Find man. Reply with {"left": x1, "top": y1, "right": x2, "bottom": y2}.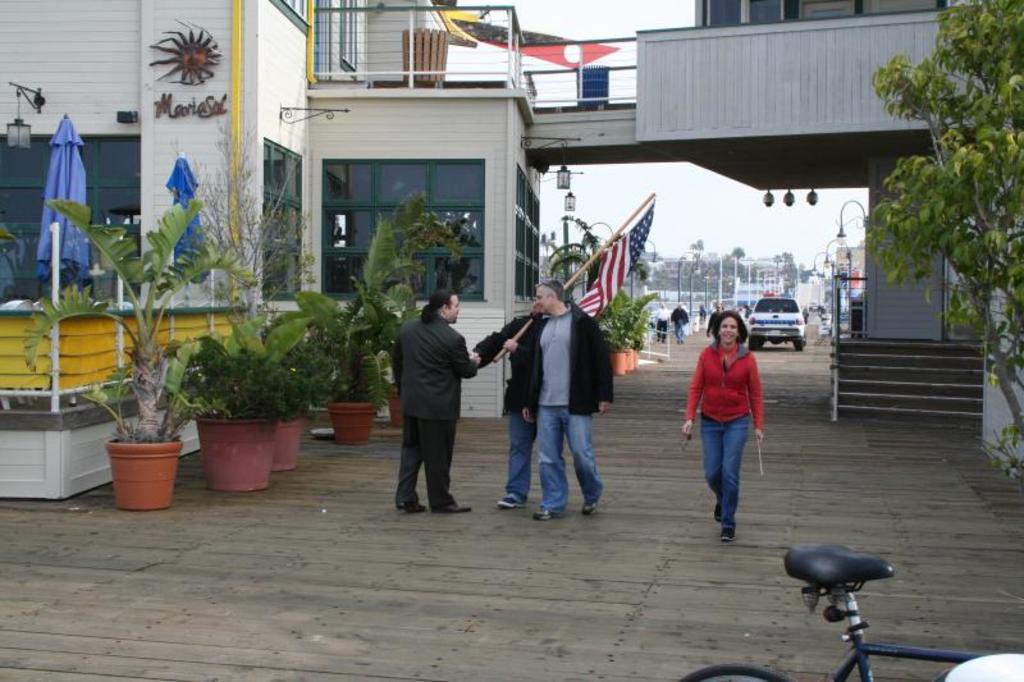
{"left": 666, "top": 303, "right": 689, "bottom": 345}.
